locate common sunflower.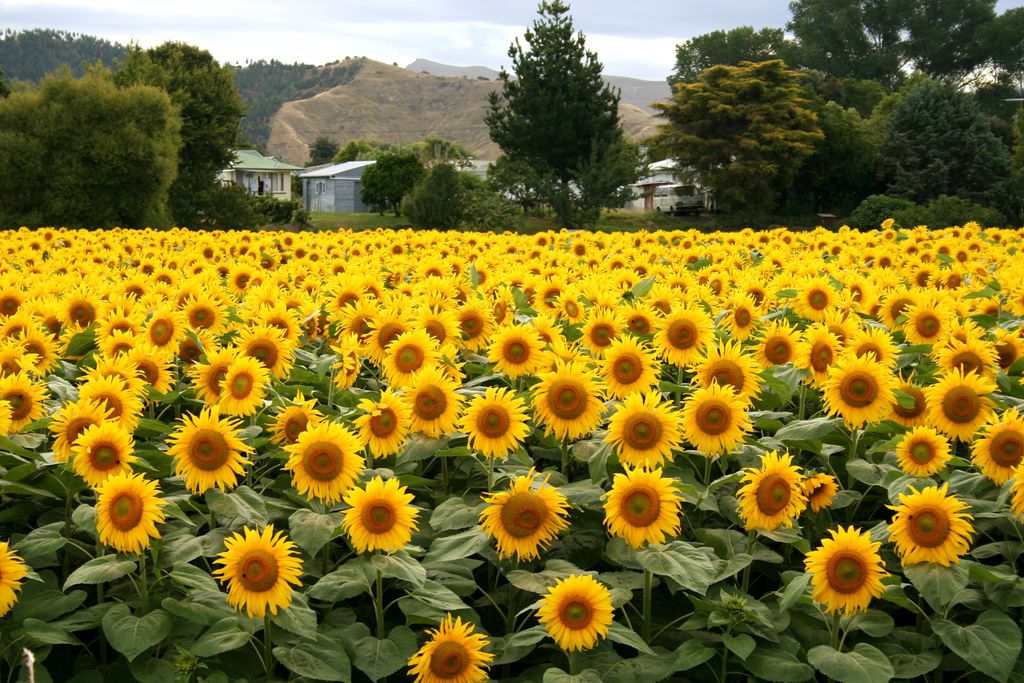
Bounding box: [350, 390, 406, 450].
